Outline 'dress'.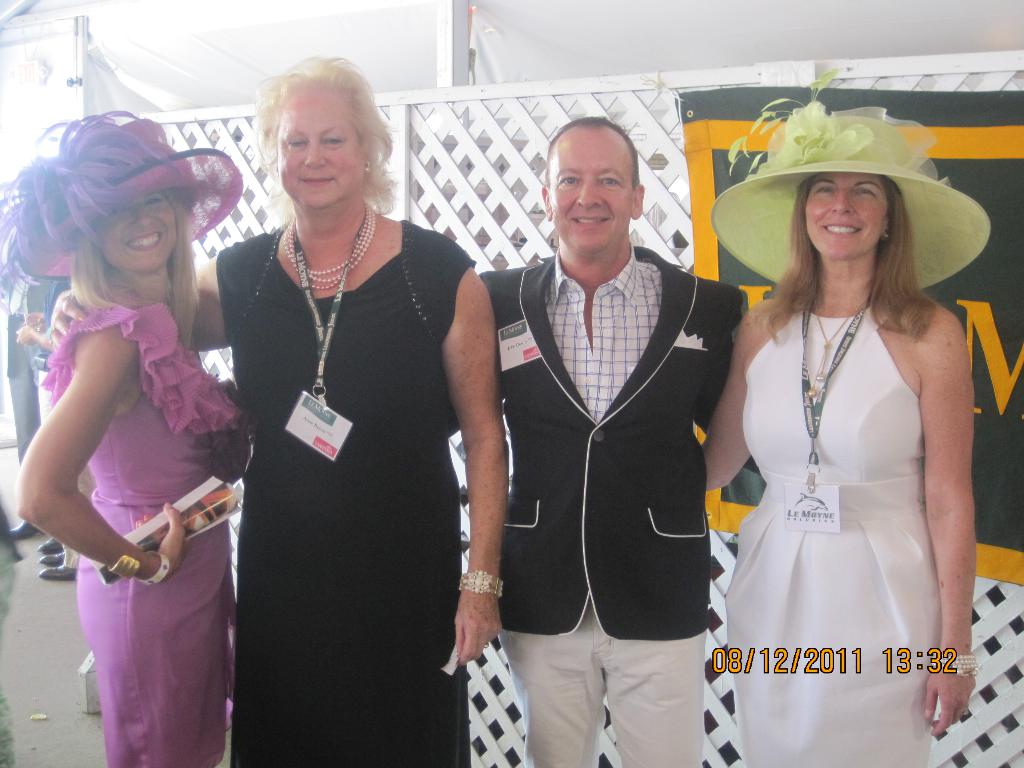
Outline: l=36, t=288, r=245, b=767.
